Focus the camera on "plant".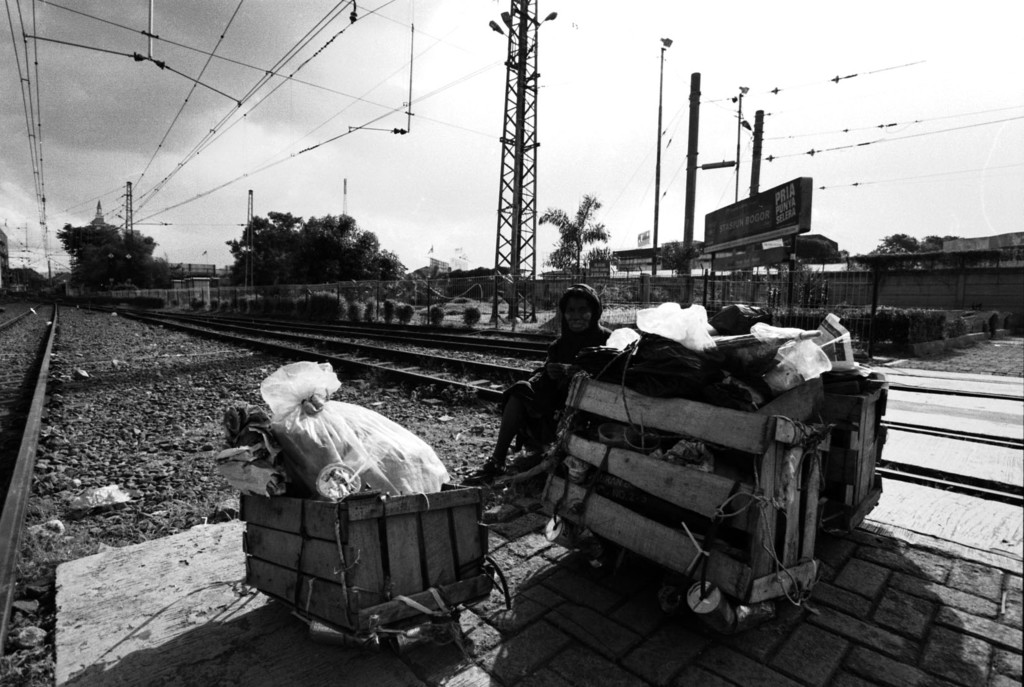
Focus region: bbox=[461, 301, 479, 328].
